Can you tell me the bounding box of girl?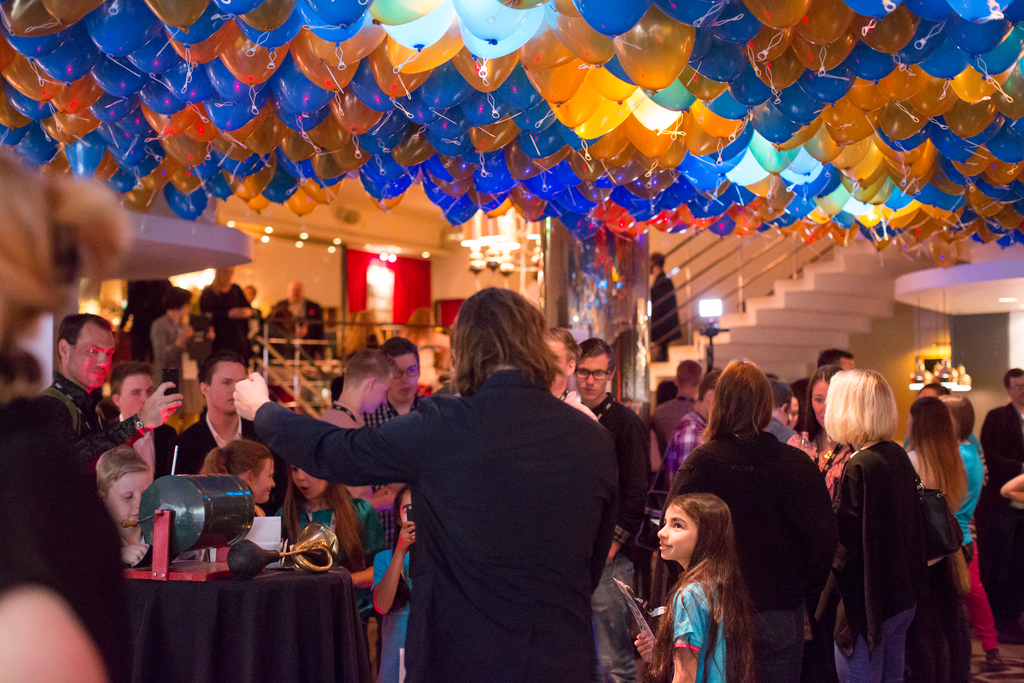
pyautogui.locateOnScreen(202, 436, 280, 517).
